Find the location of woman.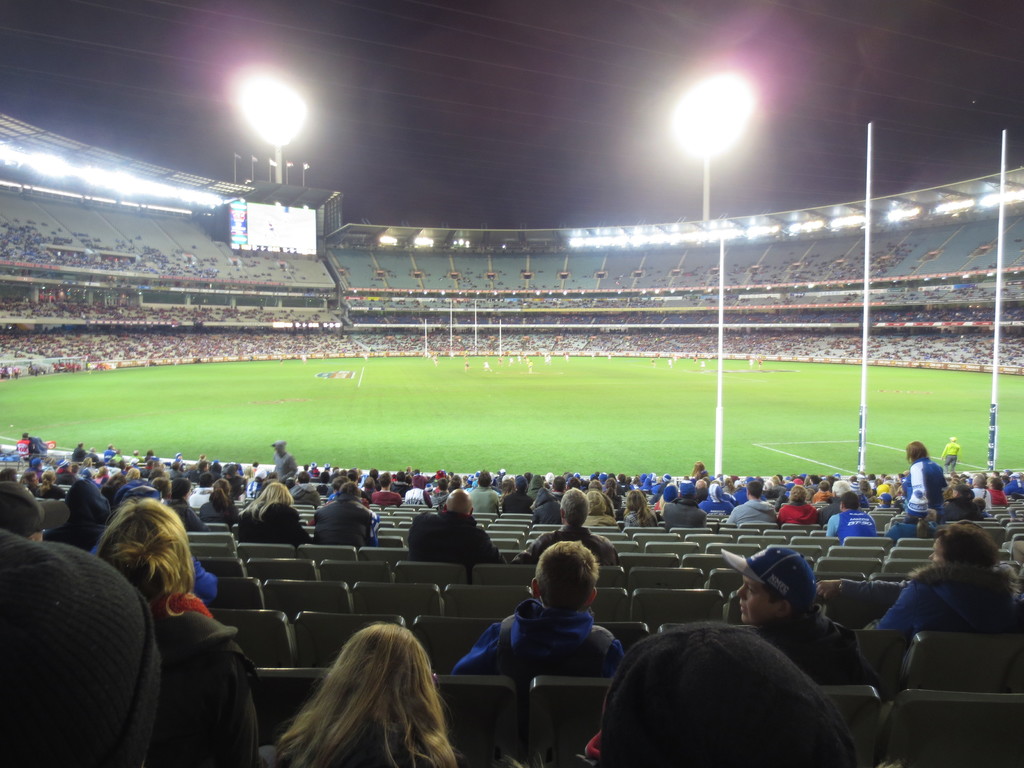
Location: [128, 466, 139, 482].
